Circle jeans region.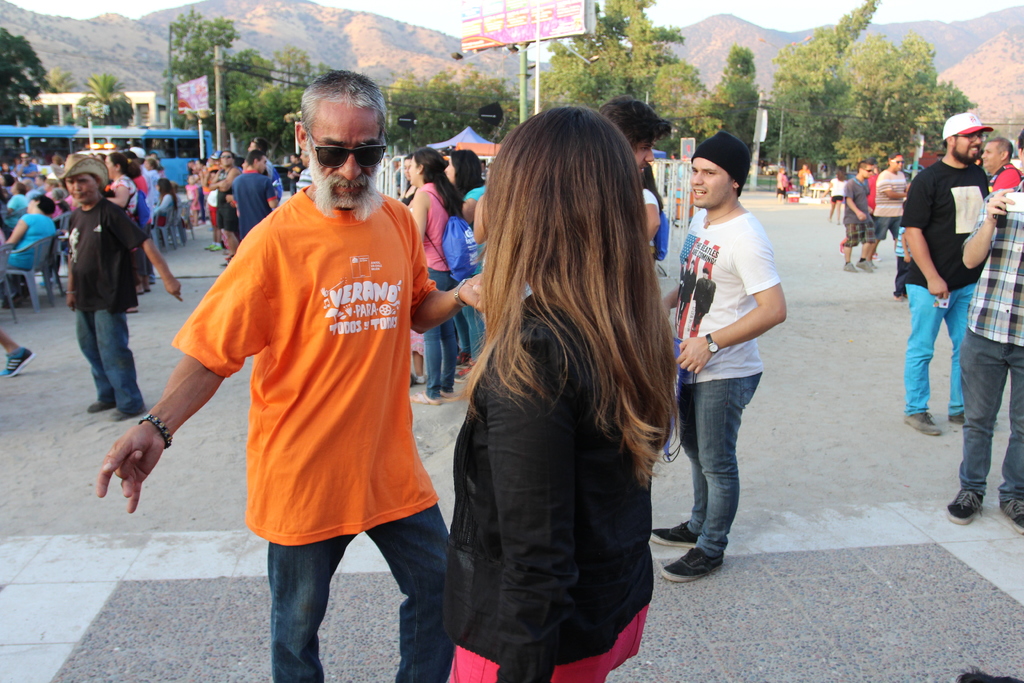
Region: crop(690, 353, 769, 584).
